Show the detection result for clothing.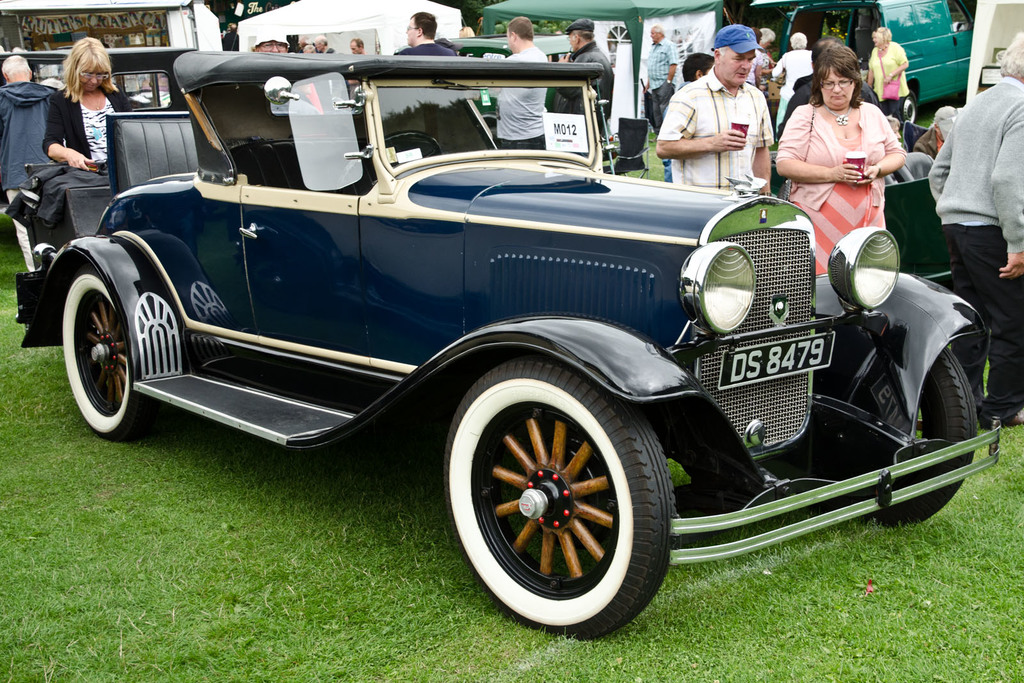
657:65:776:188.
